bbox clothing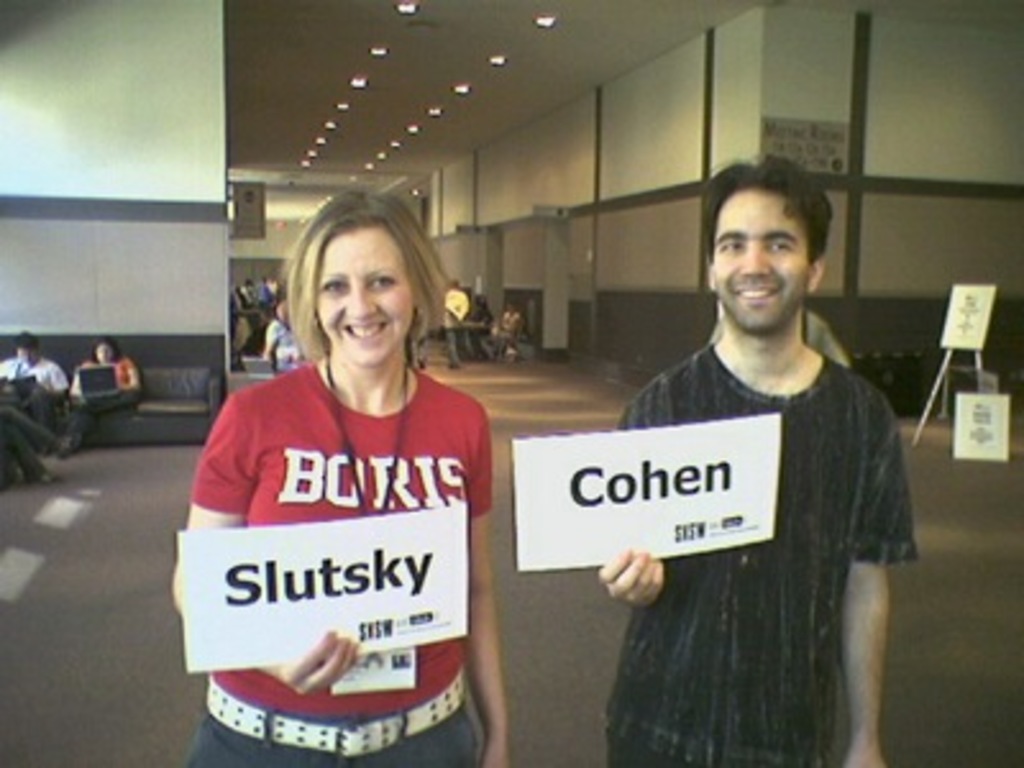
[0,353,69,435]
